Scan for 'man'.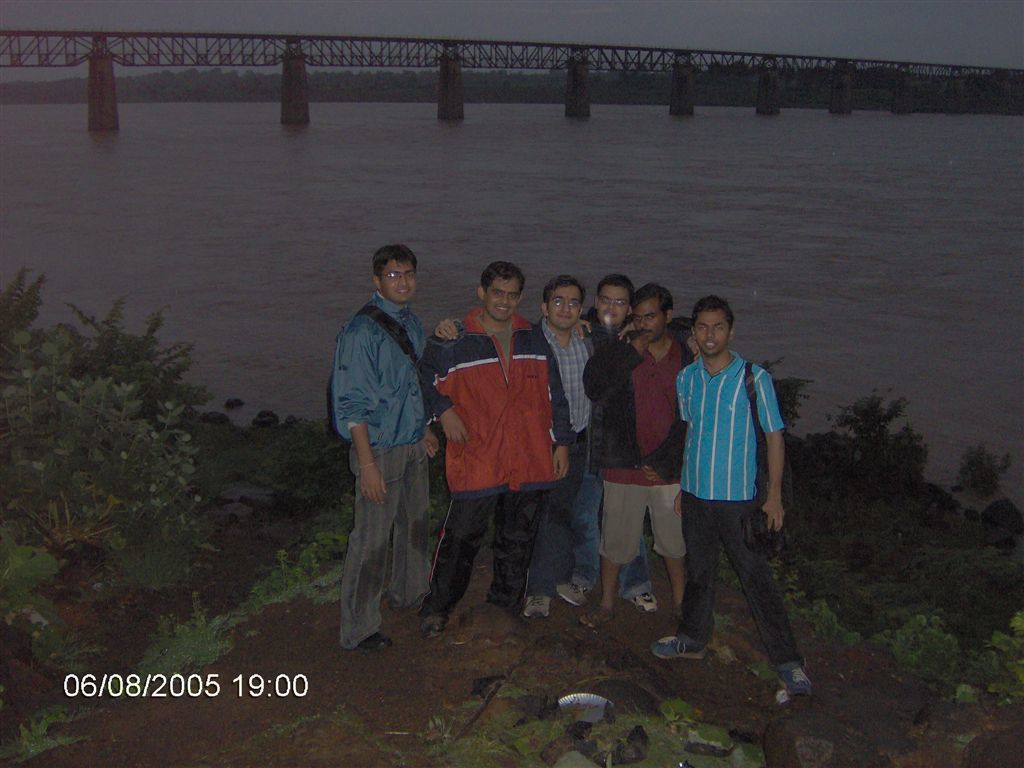
Scan result: 437, 279, 604, 615.
